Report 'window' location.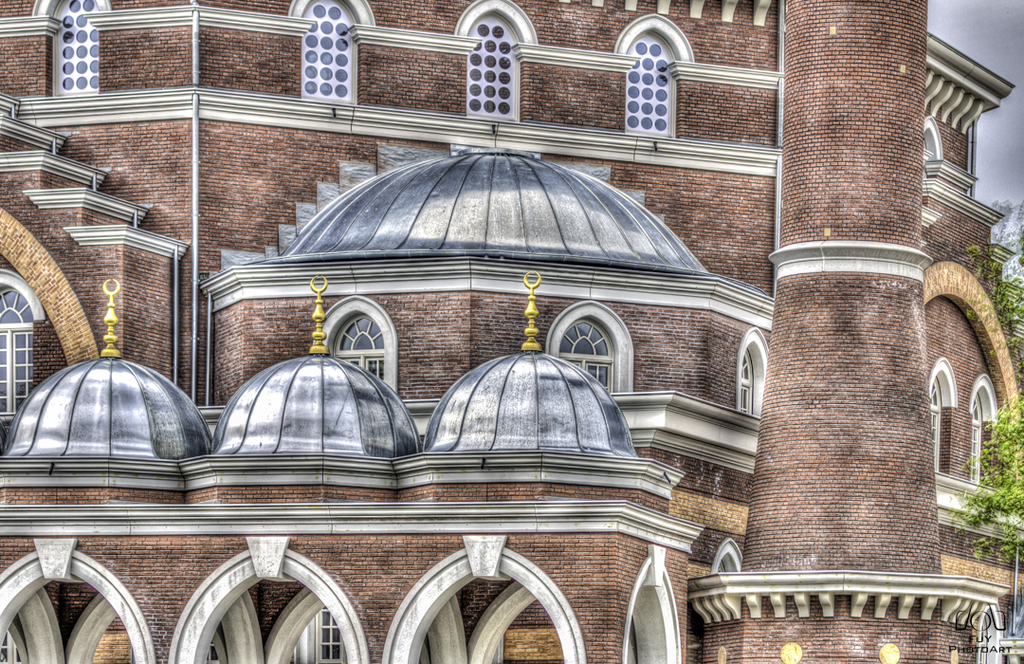
Report: x1=0, y1=290, x2=42, y2=416.
